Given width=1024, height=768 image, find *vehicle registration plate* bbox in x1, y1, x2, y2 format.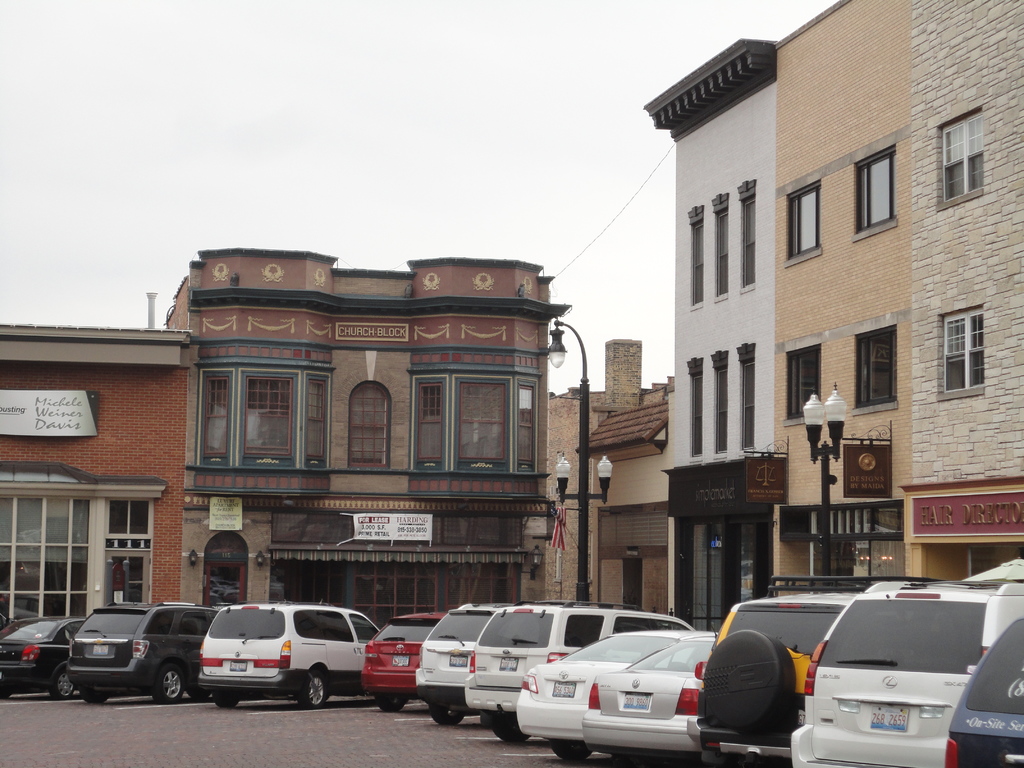
451, 656, 467, 664.
